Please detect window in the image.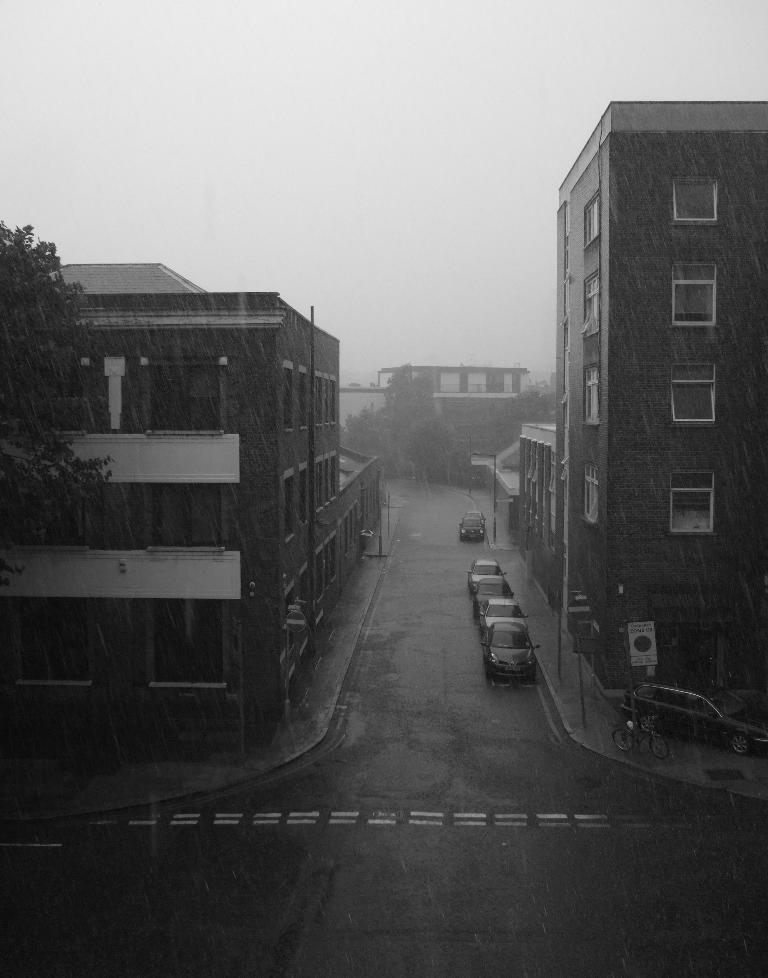
{"x1": 153, "y1": 488, "x2": 226, "y2": 555}.
